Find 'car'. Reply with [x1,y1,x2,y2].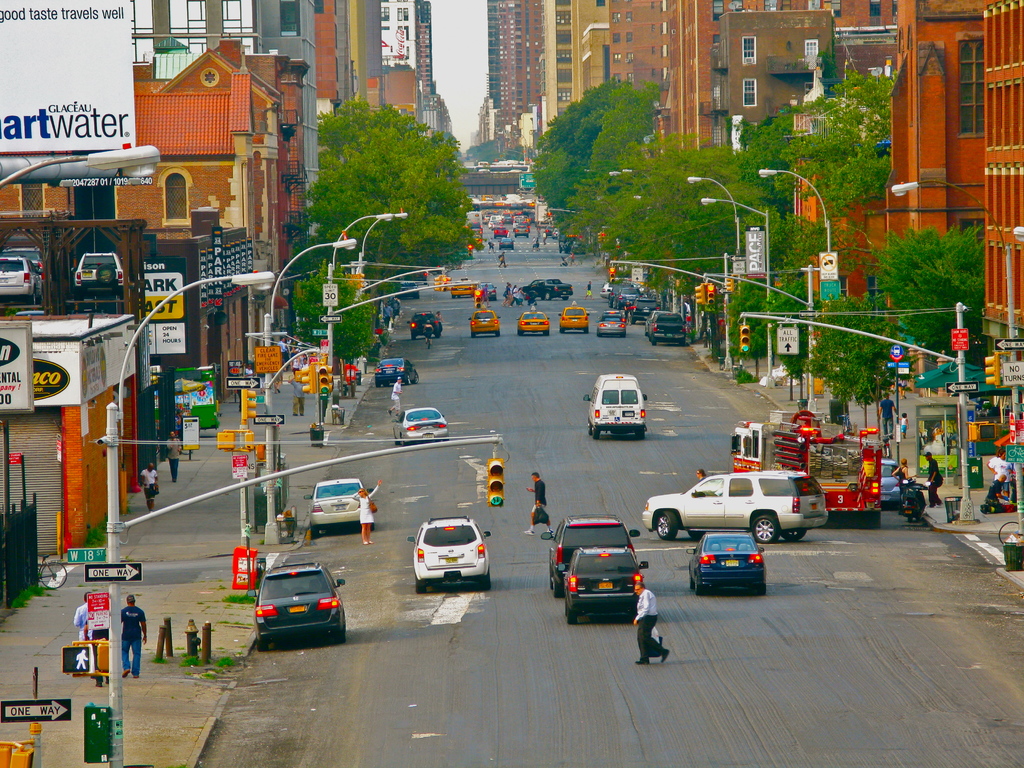
[557,306,590,330].
